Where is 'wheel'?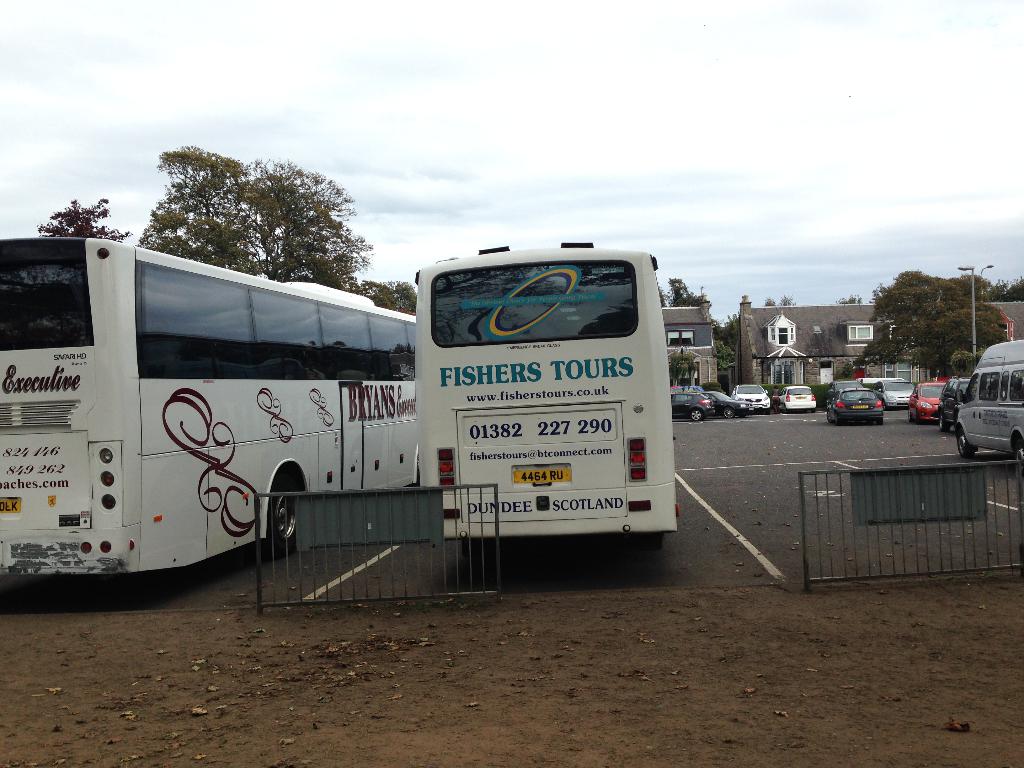
rect(260, 461, 298, 553).
